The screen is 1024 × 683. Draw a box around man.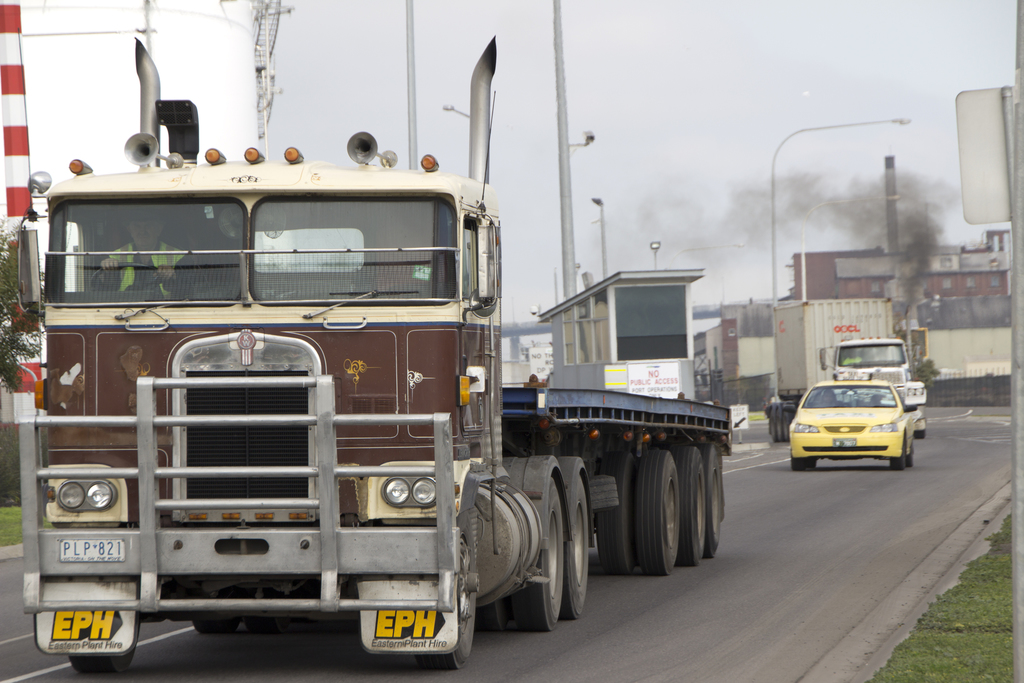
[left=93, top=195, right=202, bottom=307].
